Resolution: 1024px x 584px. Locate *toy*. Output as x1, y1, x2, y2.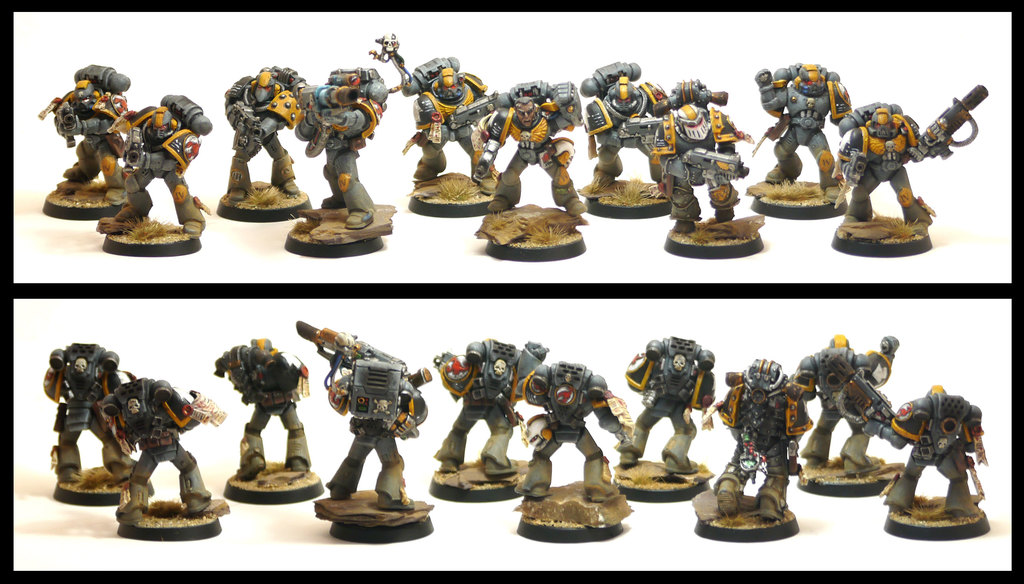
362, 35, 493, 200.
